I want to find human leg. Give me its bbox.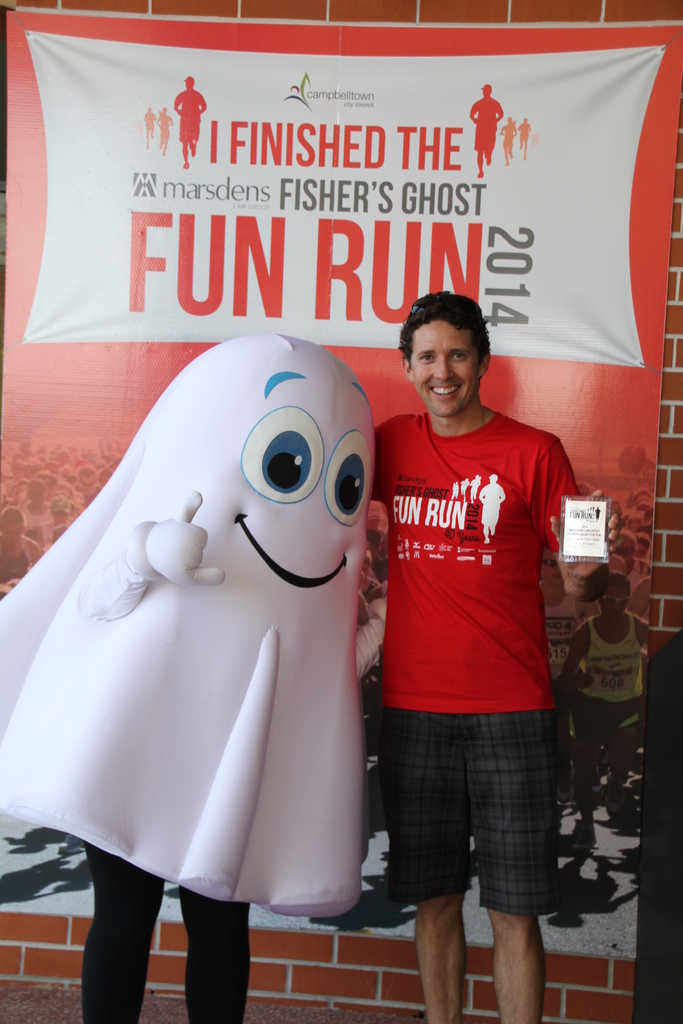
76/839/163/1023.
